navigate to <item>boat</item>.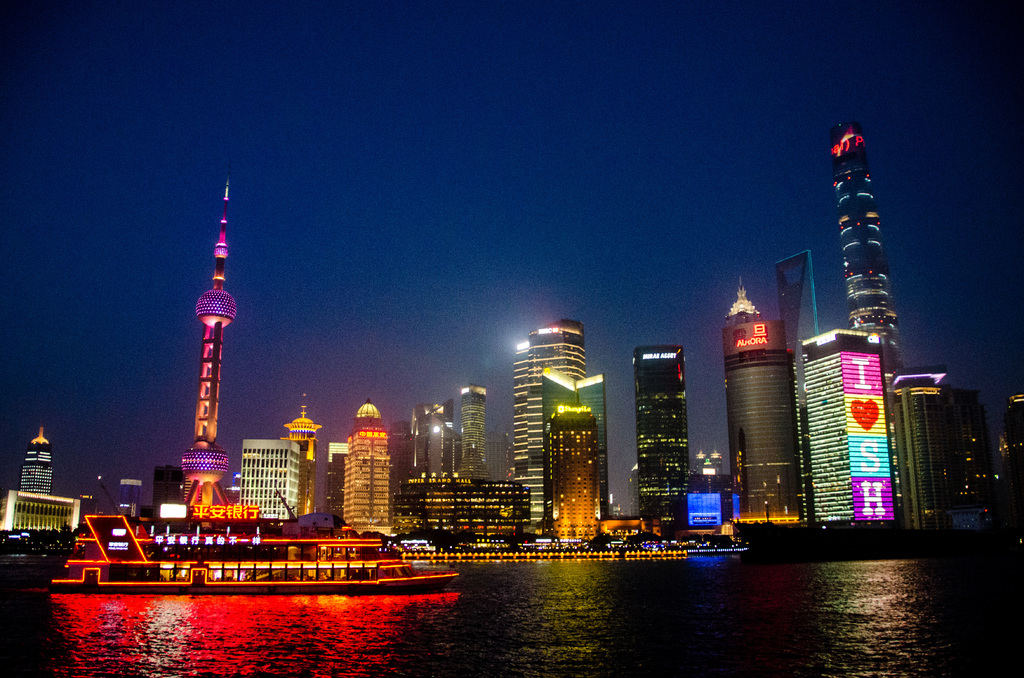
Navigation target: 58,499,533,606.
